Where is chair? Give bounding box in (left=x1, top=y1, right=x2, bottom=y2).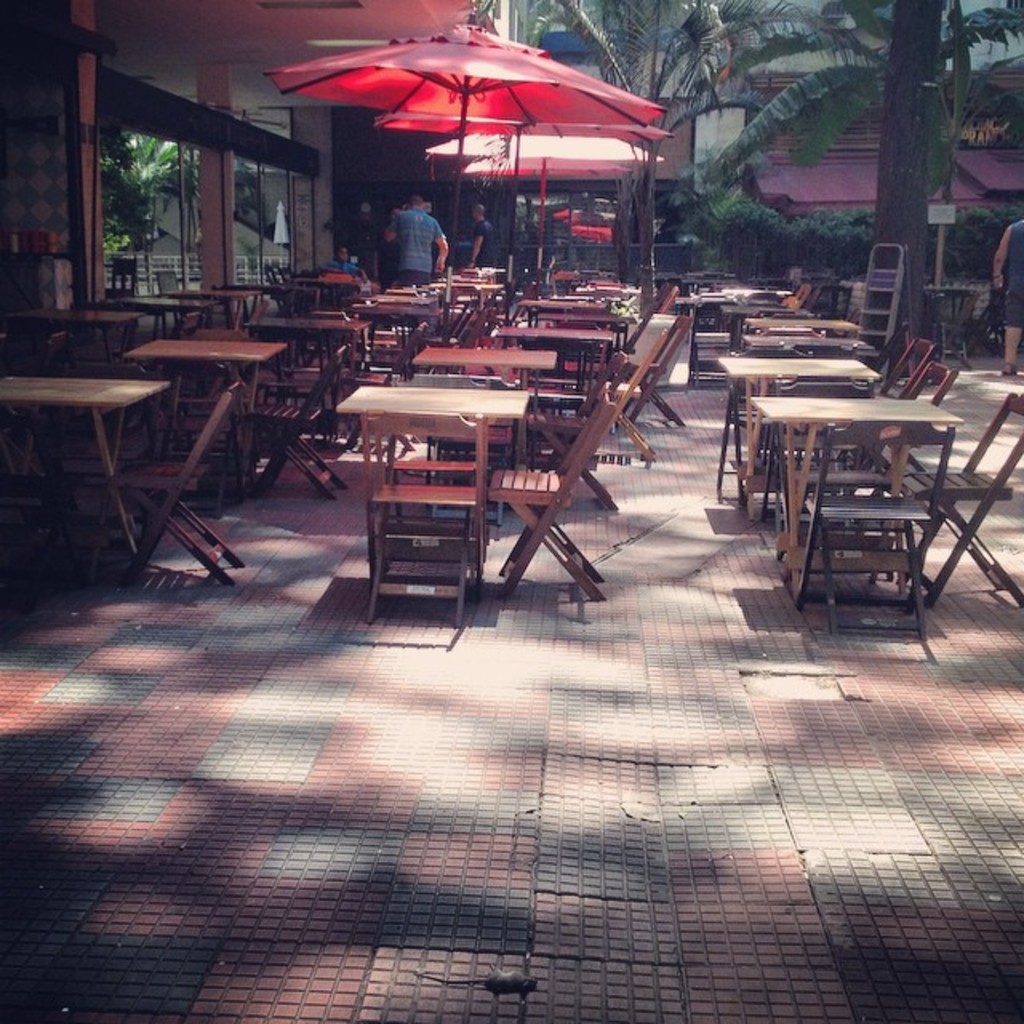
(left=696, top=294, right=739, bottom=386).
